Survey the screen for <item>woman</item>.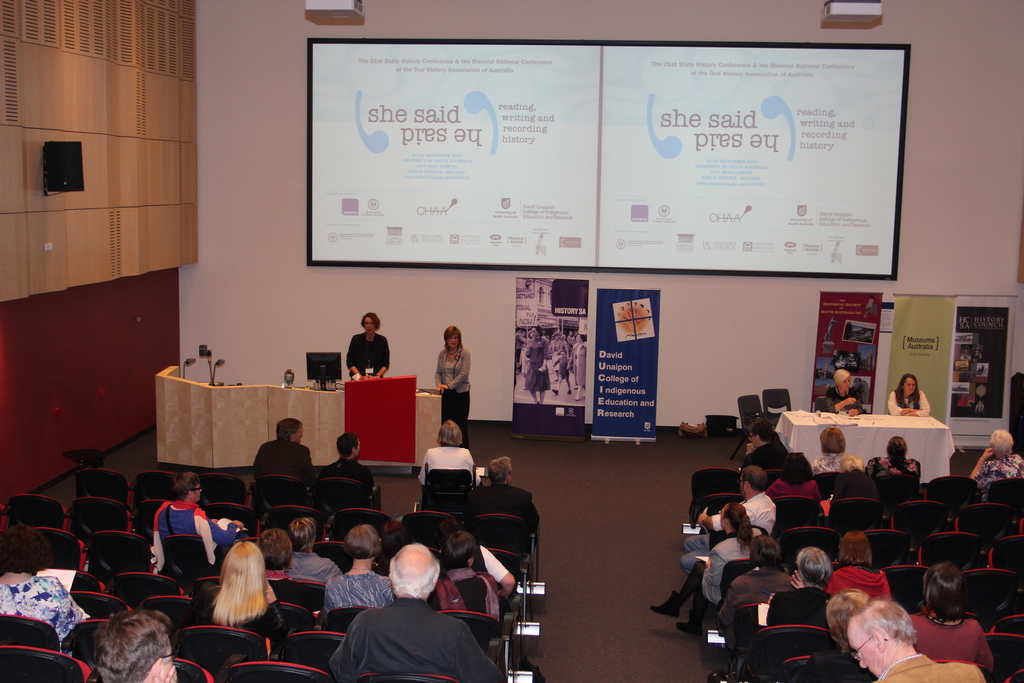
Survey found: {"x1": 886, "y1": 374, "x2": 930, "y2": 415}.
